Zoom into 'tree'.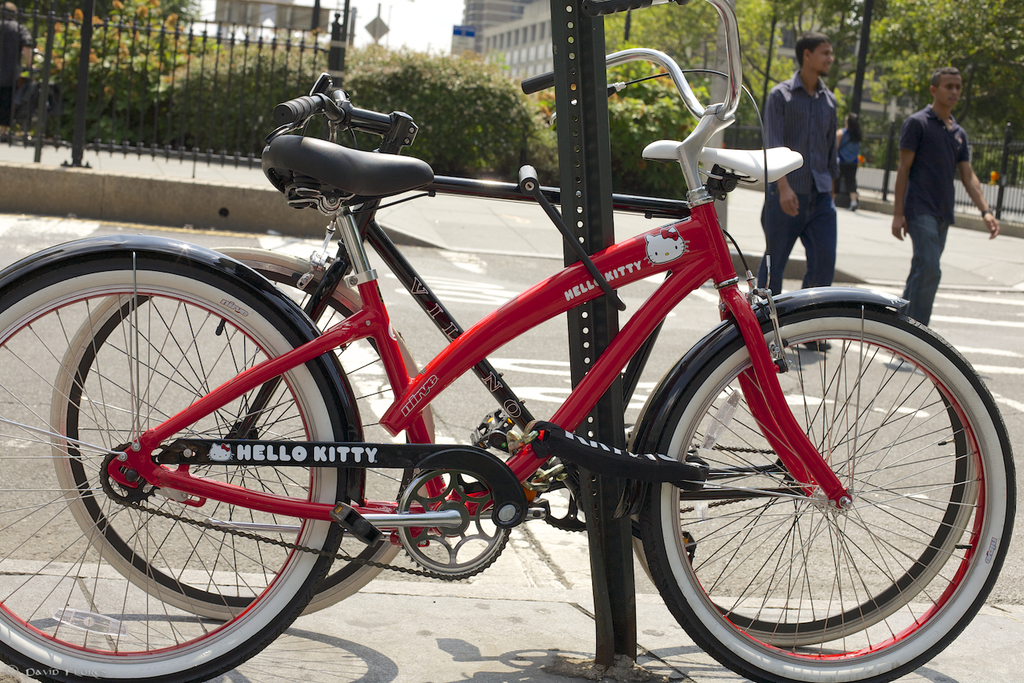
Zoom target: [0,0,203,150].
